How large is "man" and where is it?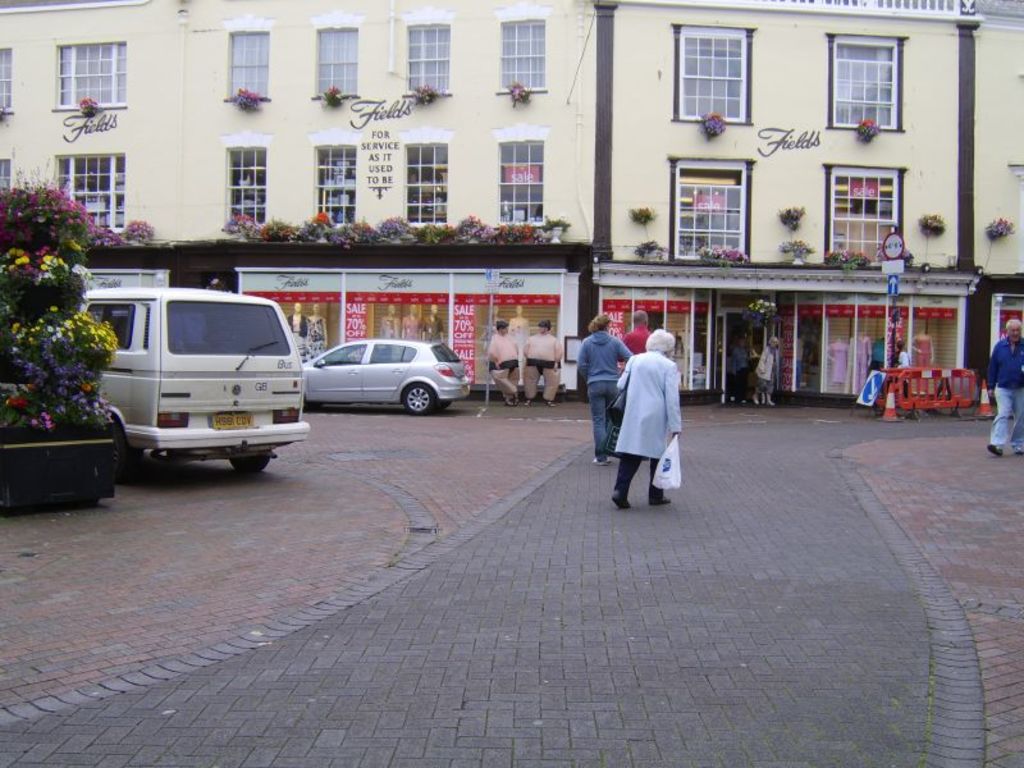
Bounding box: 608 326 684 509.
